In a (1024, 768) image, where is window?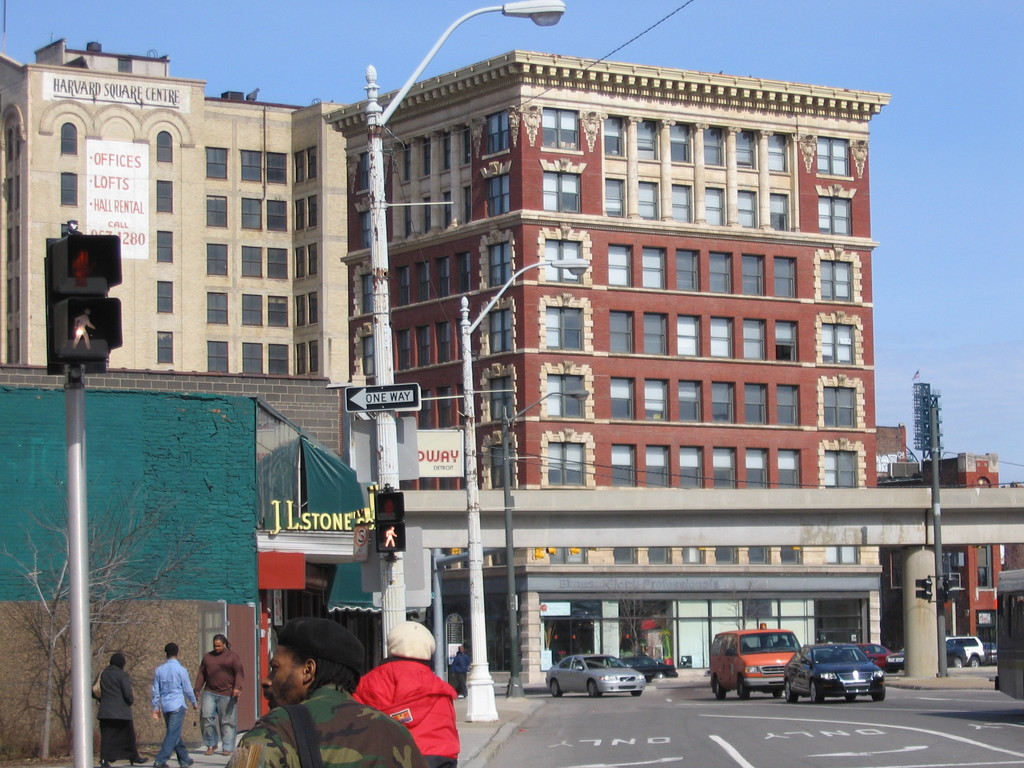
152/135/170/164.
